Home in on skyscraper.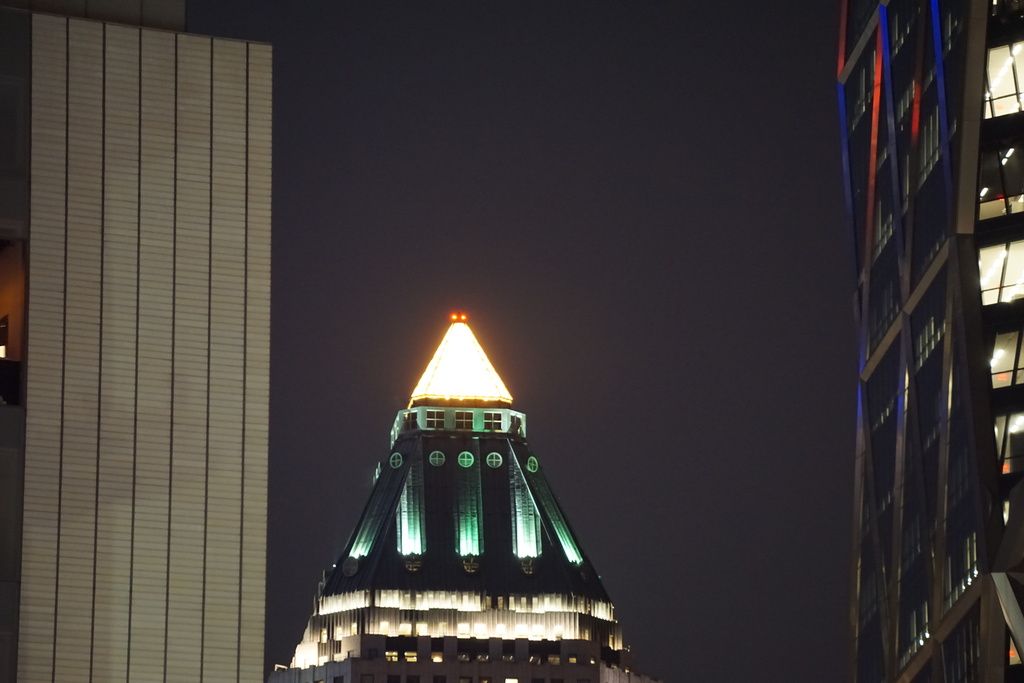
Homed in at x1=5 y1=0 x2=310 y2=646.
